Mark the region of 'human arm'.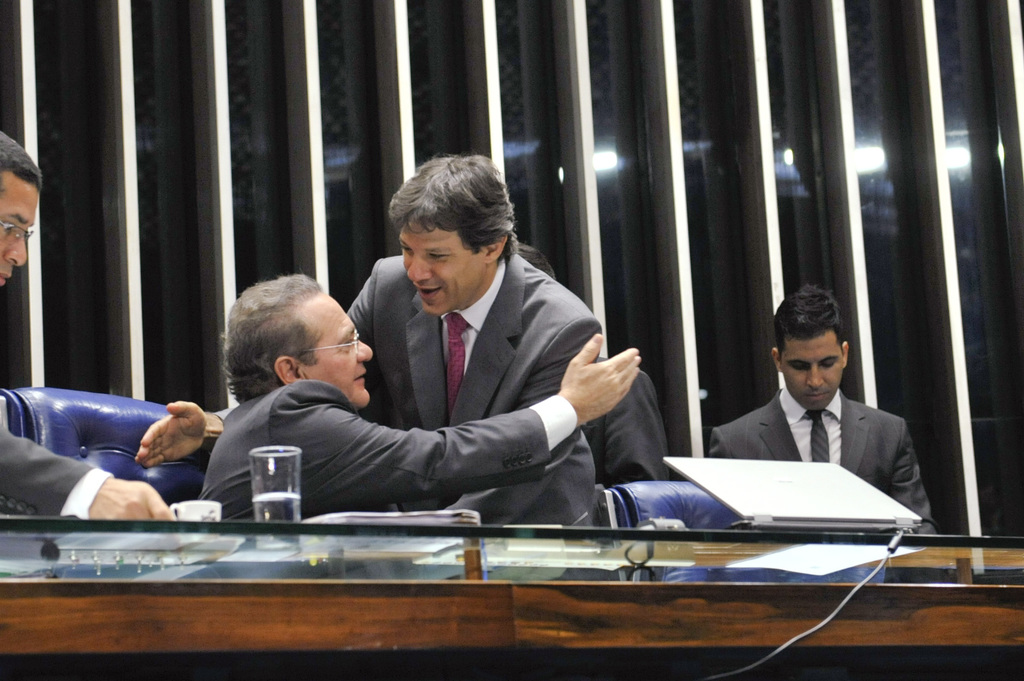
Region: x1=423, y1=304, x2=612, y2=499.
